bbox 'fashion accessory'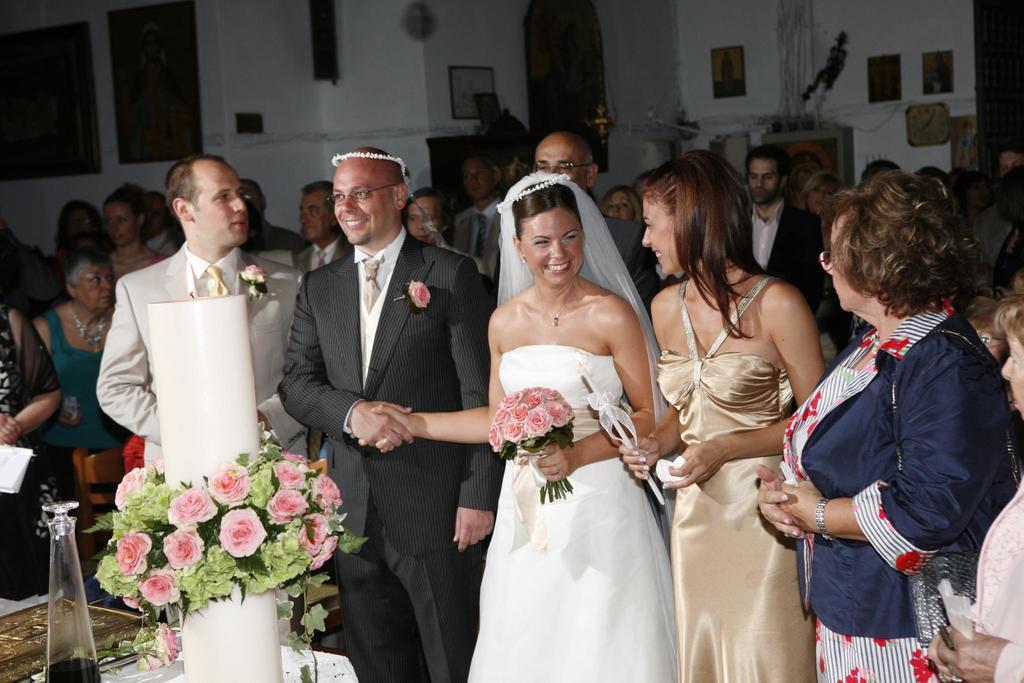
locate(890, 328, 1023, 651)
